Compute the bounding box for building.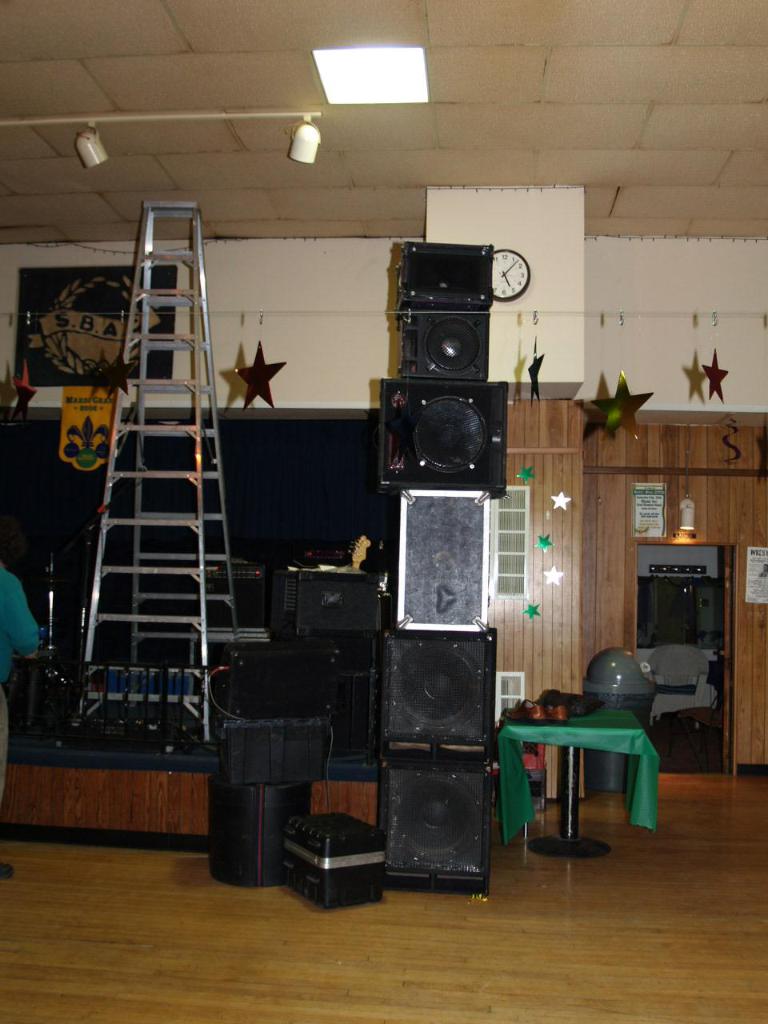
box=[0, 0, 767, 1023].
